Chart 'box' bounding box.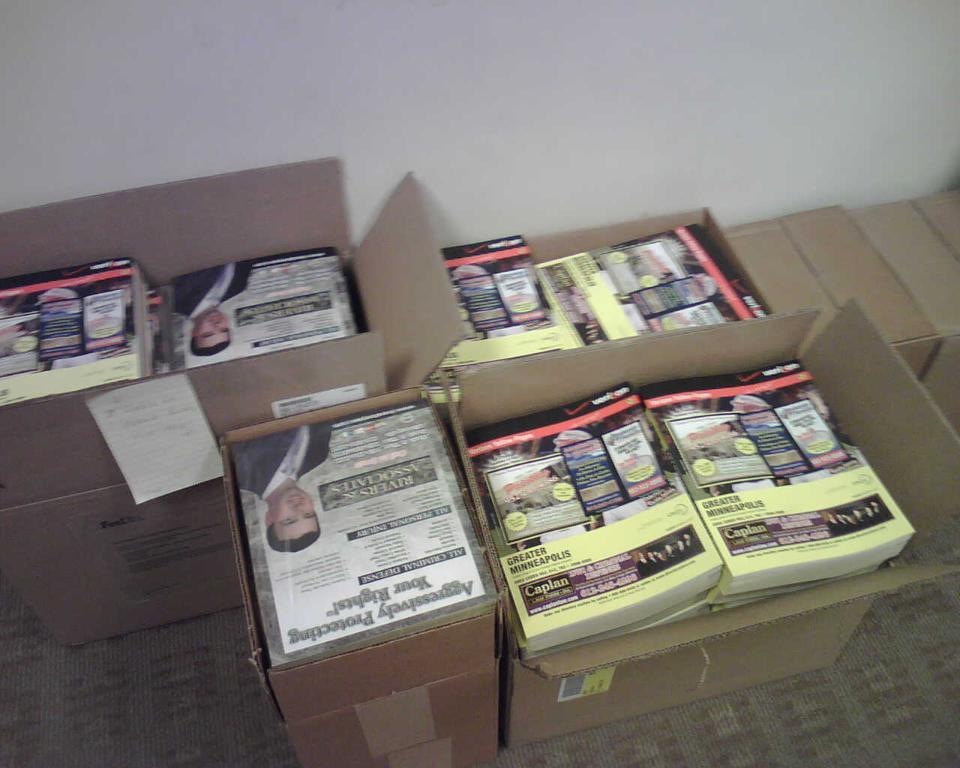
Charted: bbox(842, 176, 959, 349).
